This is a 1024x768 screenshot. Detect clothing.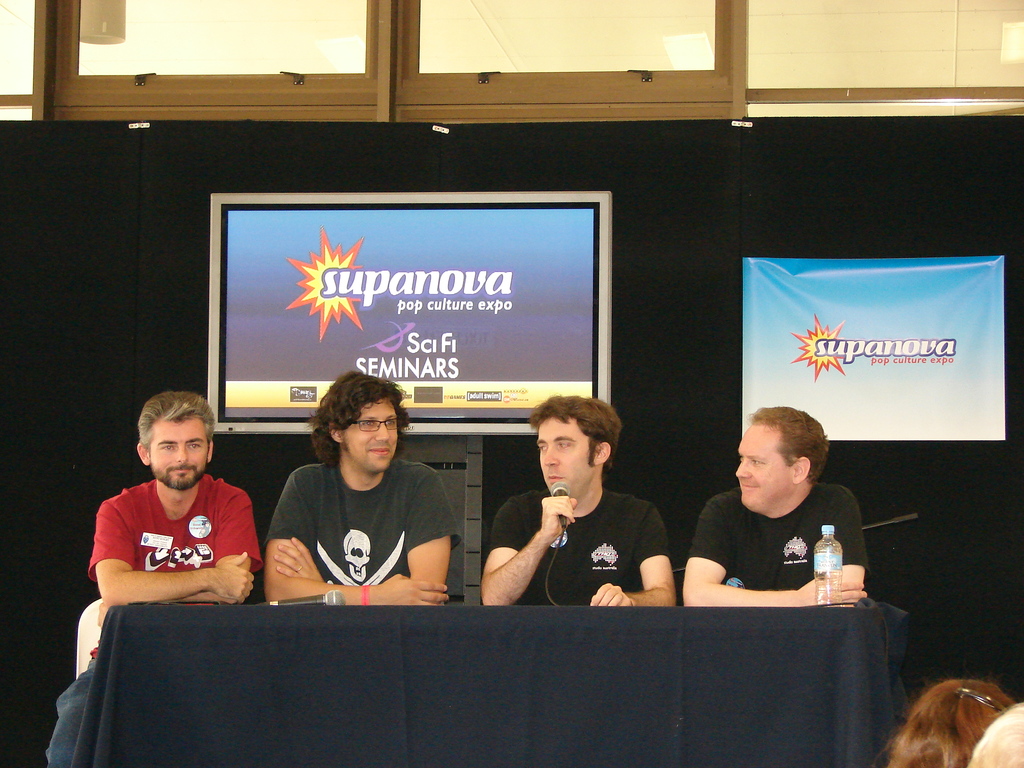
490 486 671 607.
